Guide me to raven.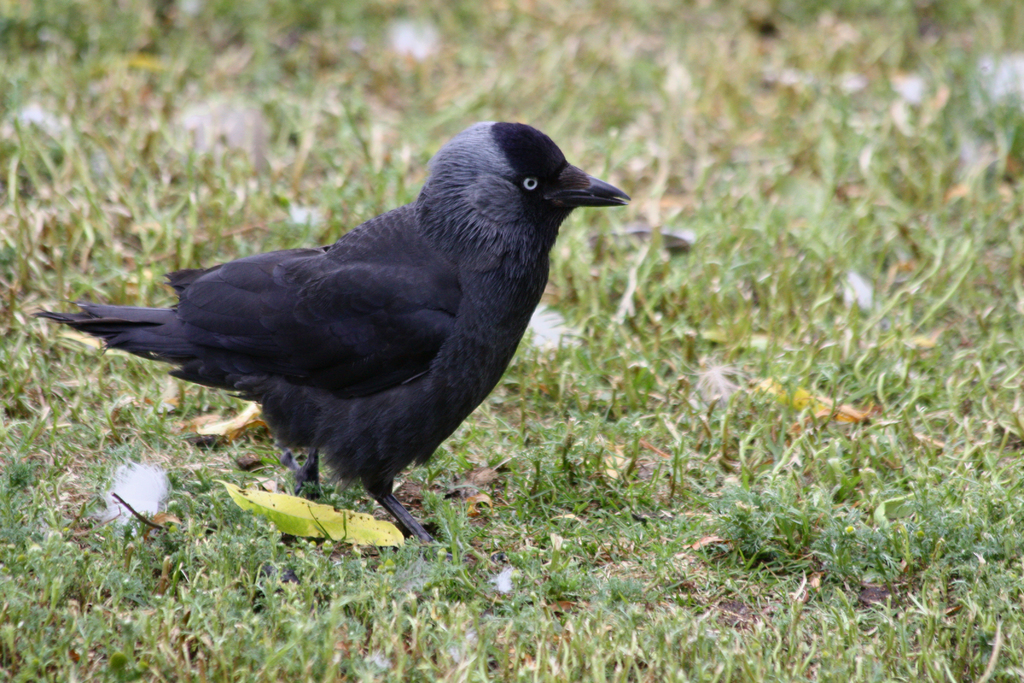
Guidance: box(27, 115, 644, 584).
